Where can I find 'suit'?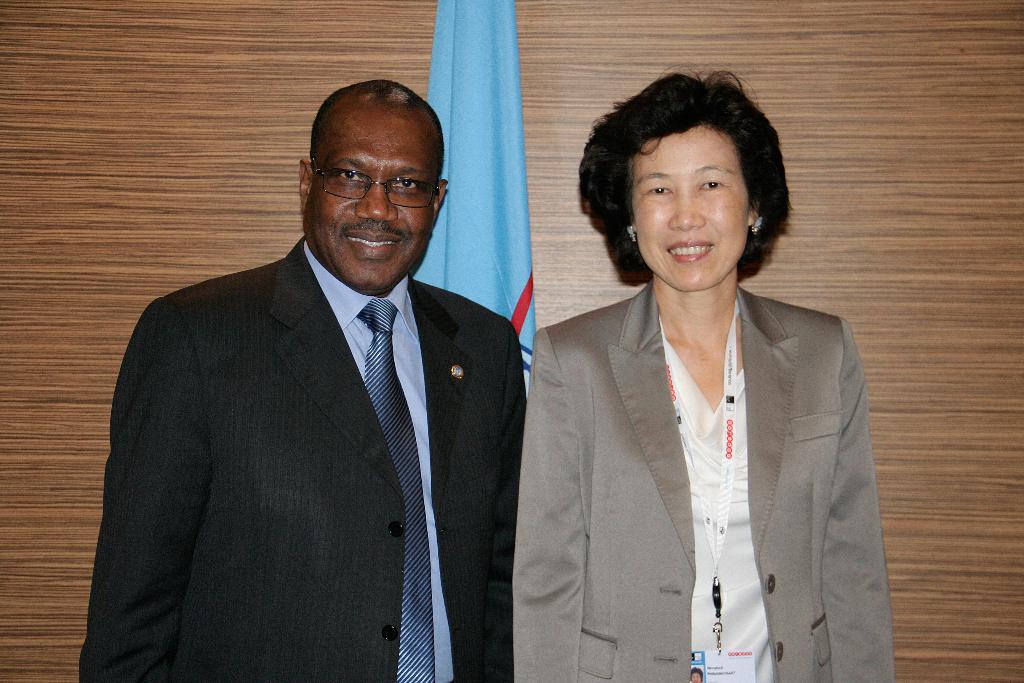
You can find it at locate(76, 220, 516, 653).
